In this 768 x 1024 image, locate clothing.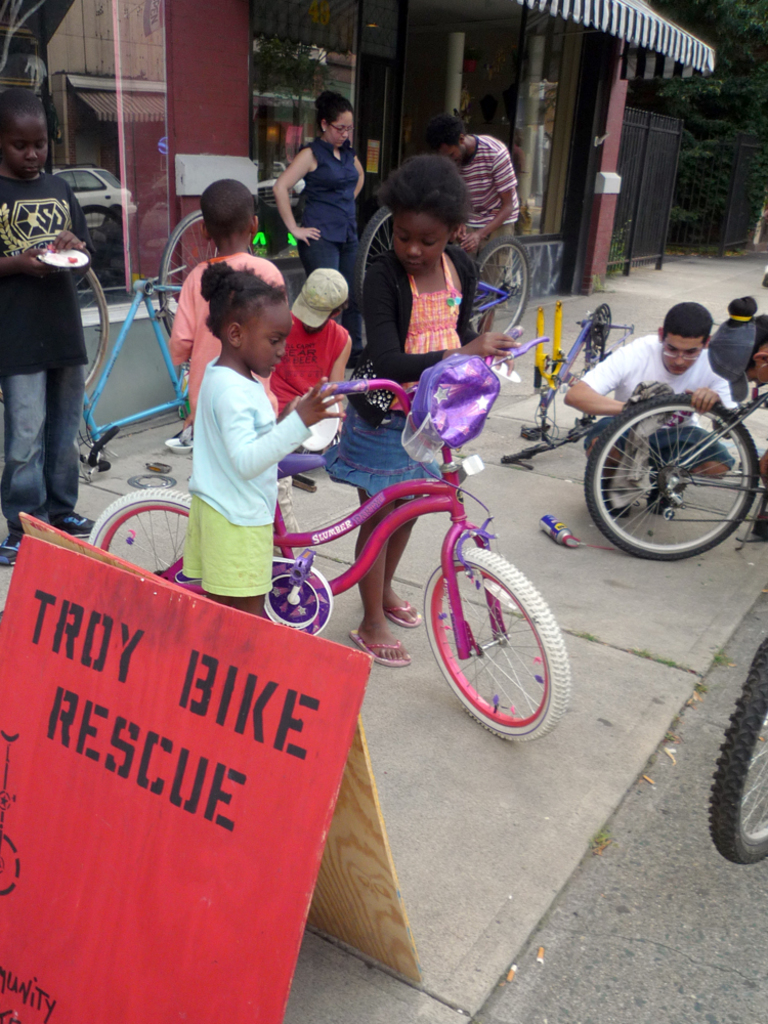
Bounding box: BBox(580, 331, 740, 467).
